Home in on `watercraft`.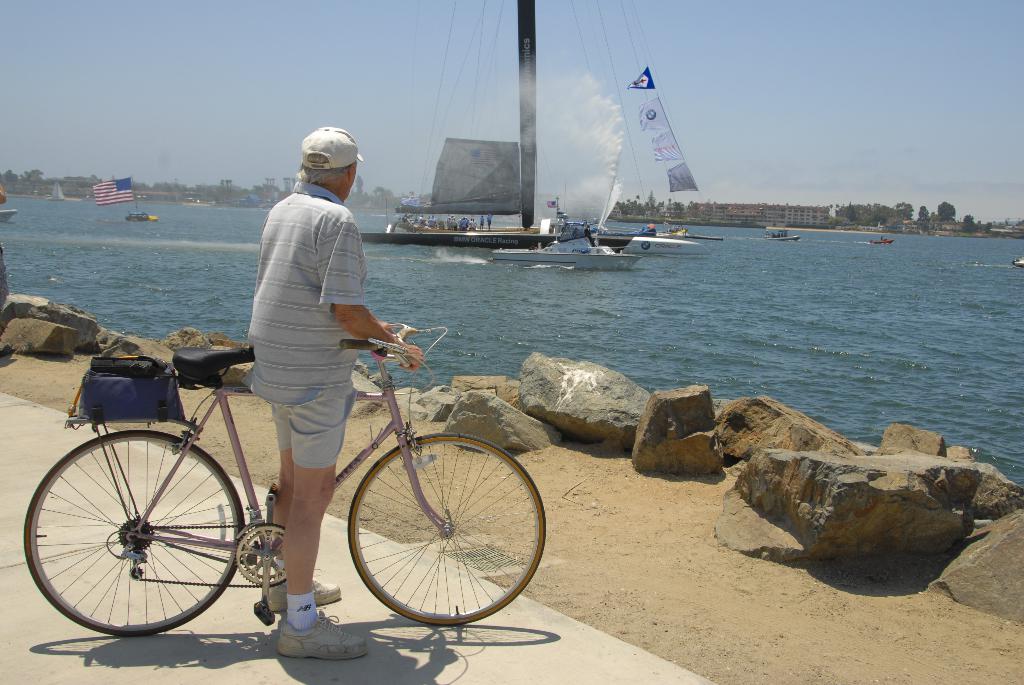
Homed in at [x1=863, y1=239, x2=900, y2=244].
